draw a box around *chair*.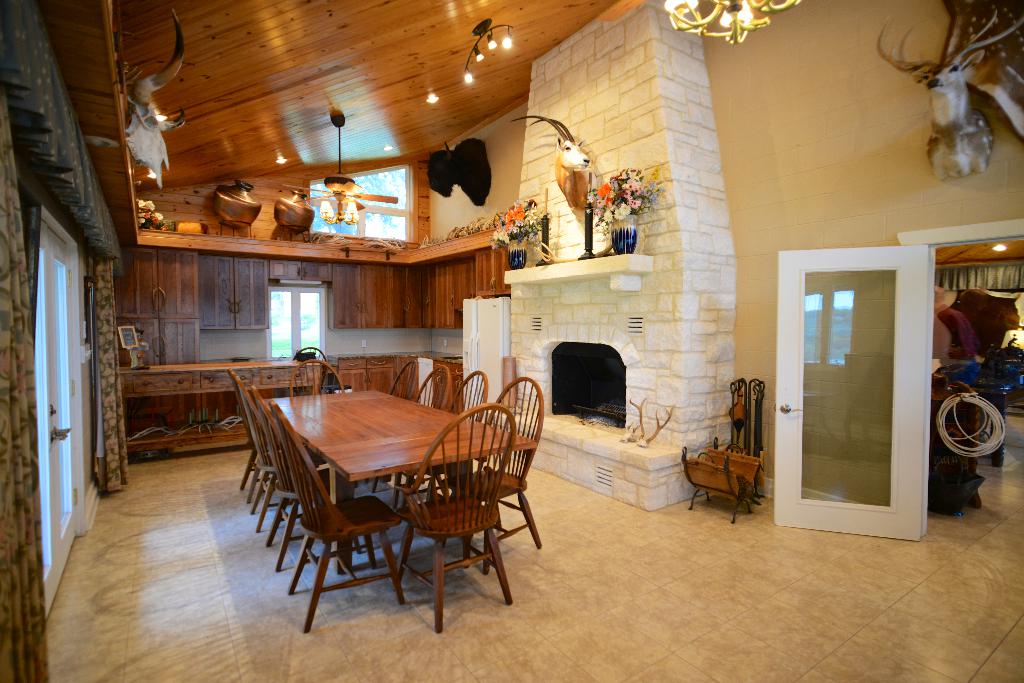
detection(230, 367, 301, 488).
